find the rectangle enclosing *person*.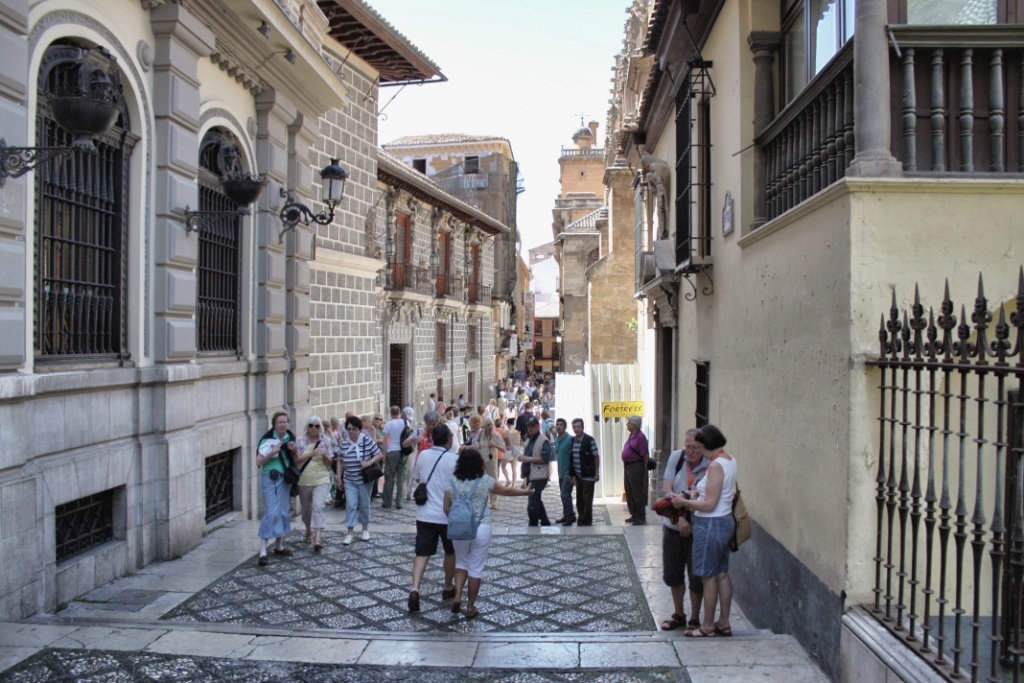
(624,413,651,526).
